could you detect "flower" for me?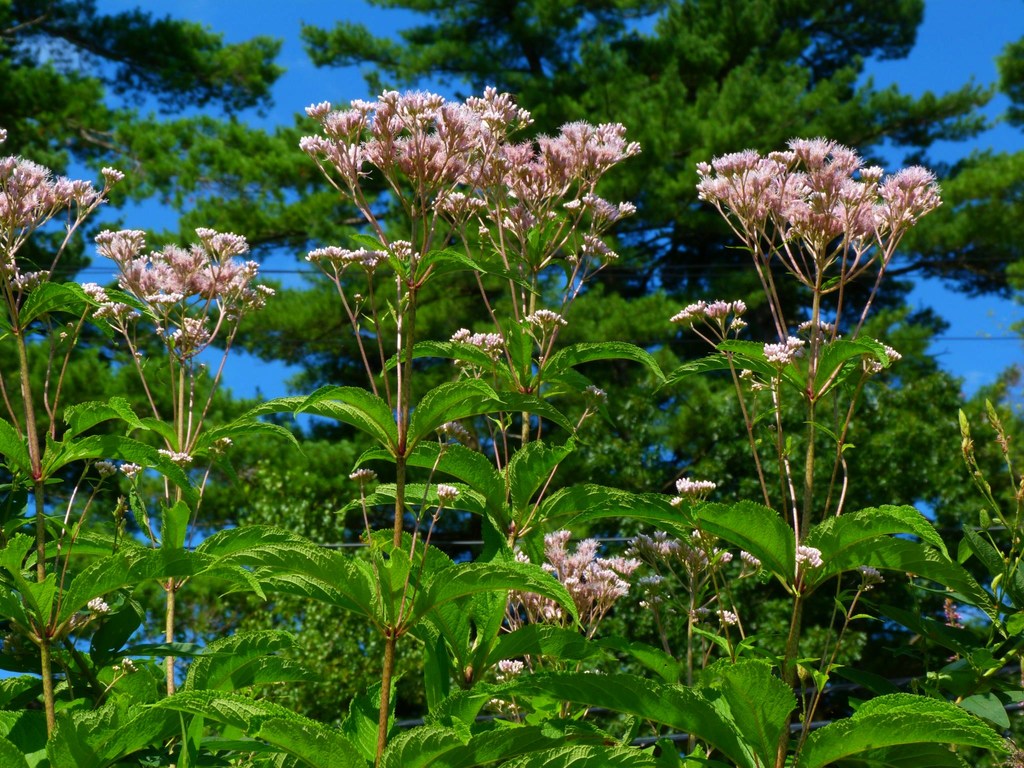
Detection result: box(785, 537, 828, 572).
